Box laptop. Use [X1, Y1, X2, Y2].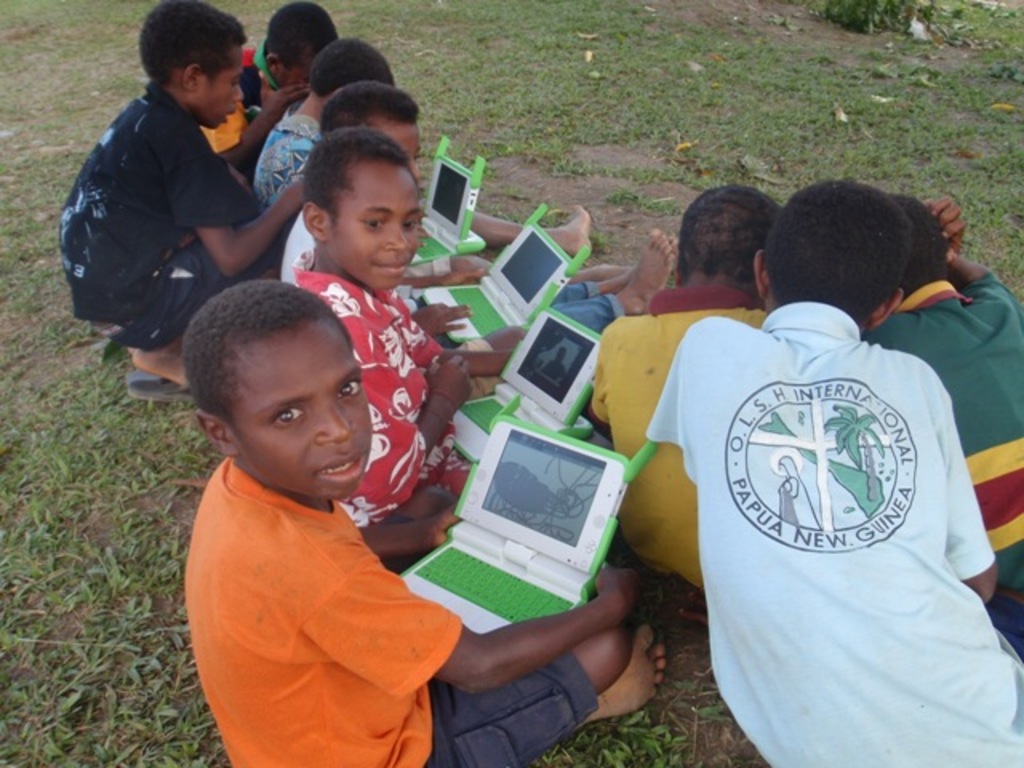
[403, 134, 488, 270].
